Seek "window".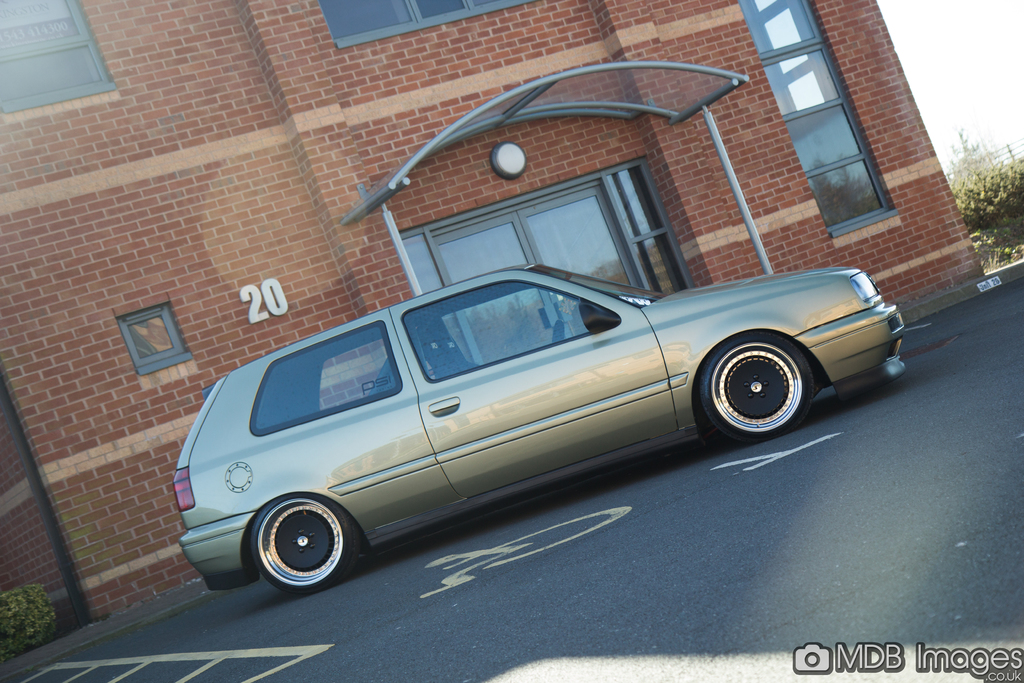
select_region(250, 320, 403, 434).
